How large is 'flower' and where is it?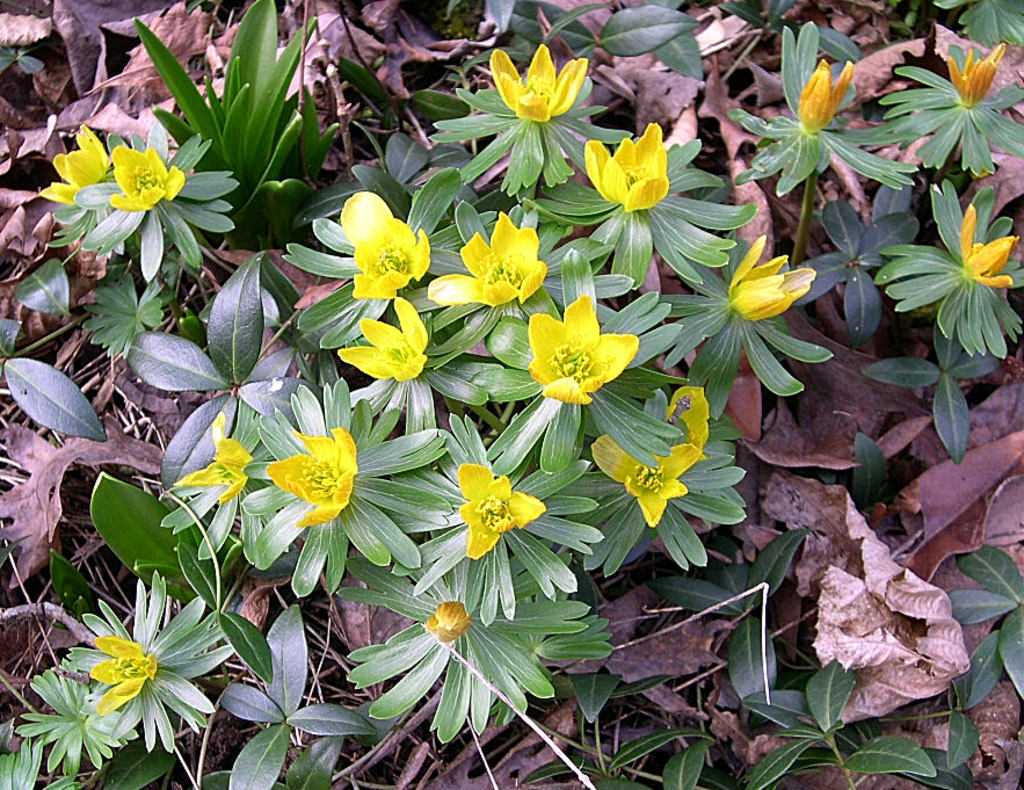
Bounding box: detection(453, 469, 555, 553).
